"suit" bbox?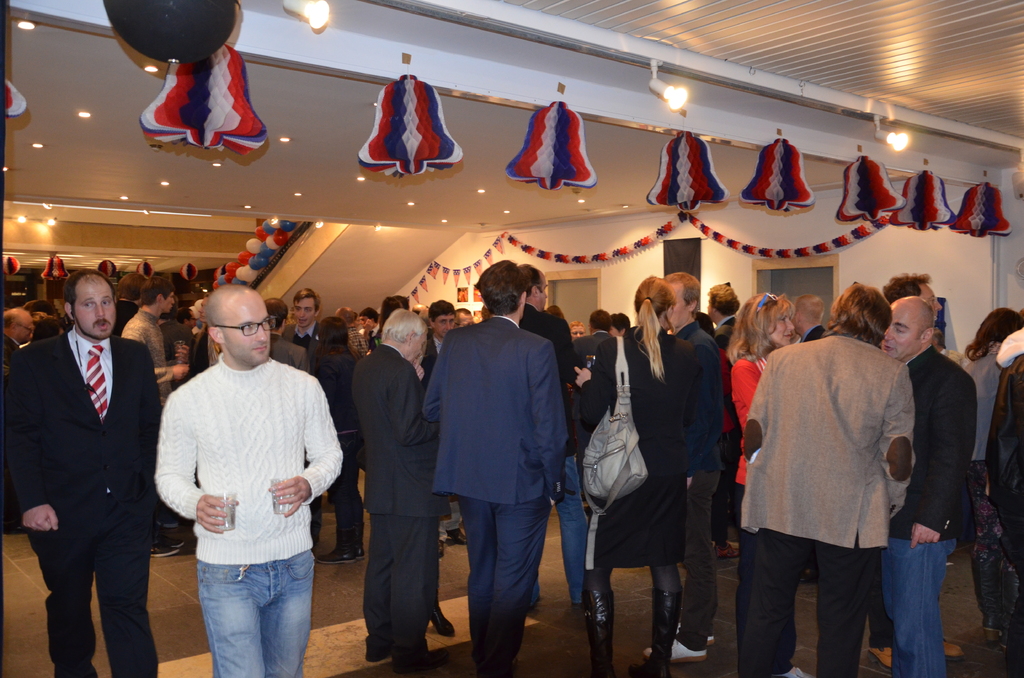
[x1=20, y1=262, x2=164, y2=677]
